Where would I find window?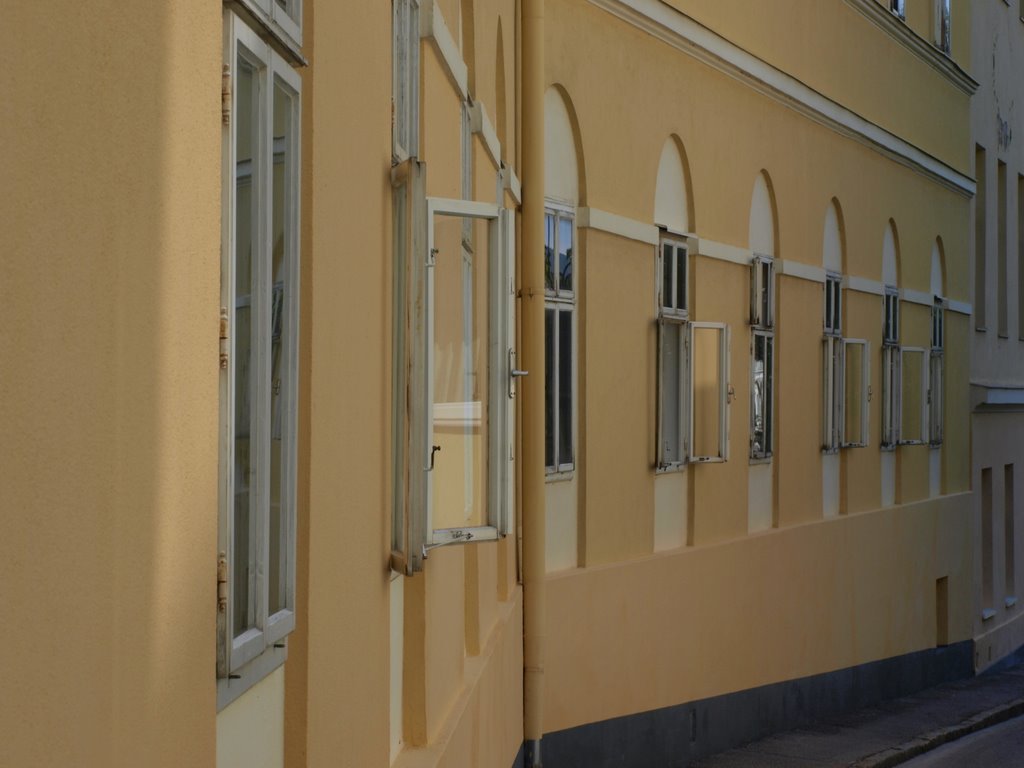
At box=[739, 259, 778, 465].
